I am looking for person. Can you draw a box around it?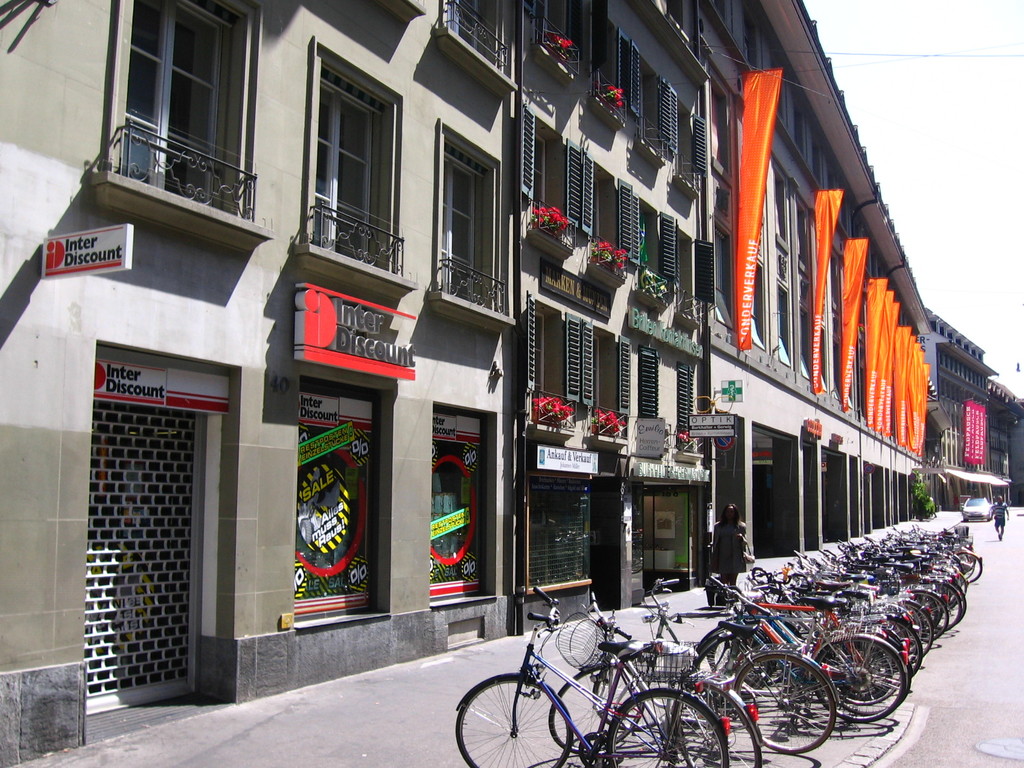
Sure, the bounding box is locate(986, 490, 1012, 540).
